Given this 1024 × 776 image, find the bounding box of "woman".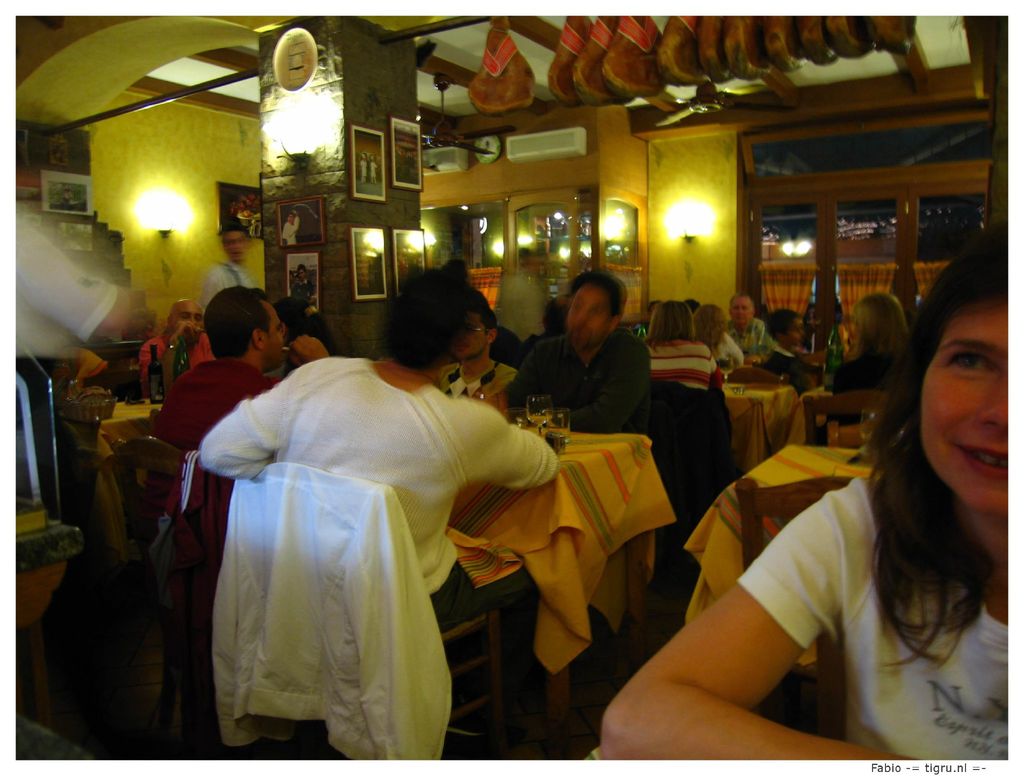
rect(644, 301, 722, 391).
